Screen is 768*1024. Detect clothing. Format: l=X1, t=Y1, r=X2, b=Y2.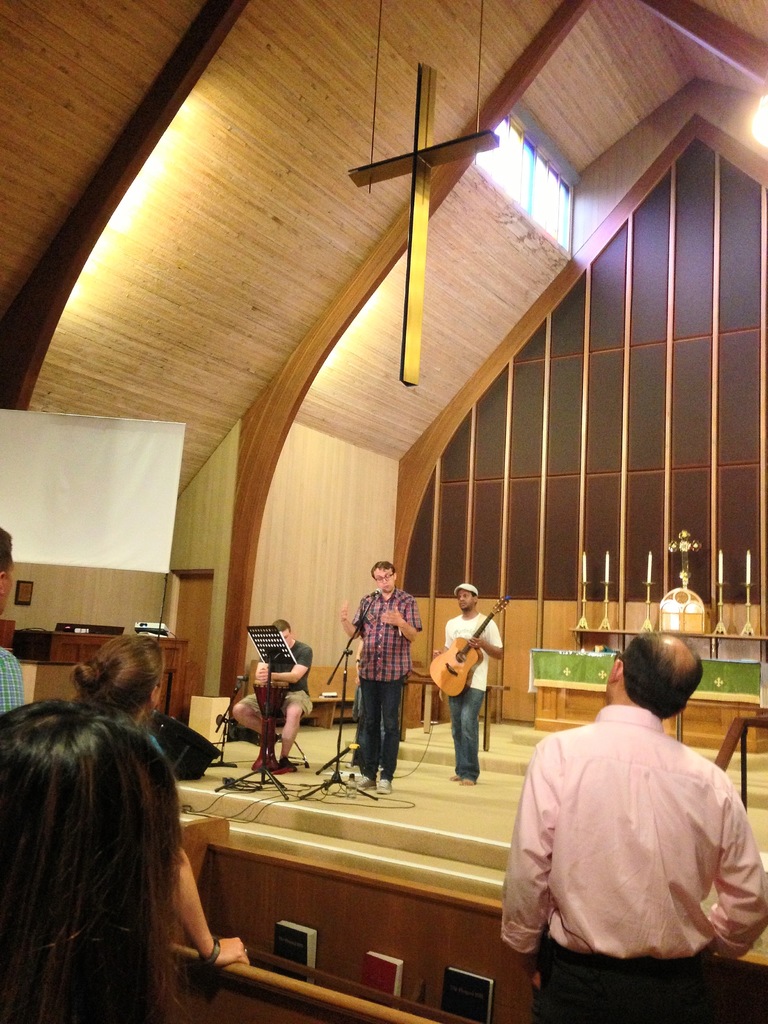
l=0, t=640, r=33, b=720.
